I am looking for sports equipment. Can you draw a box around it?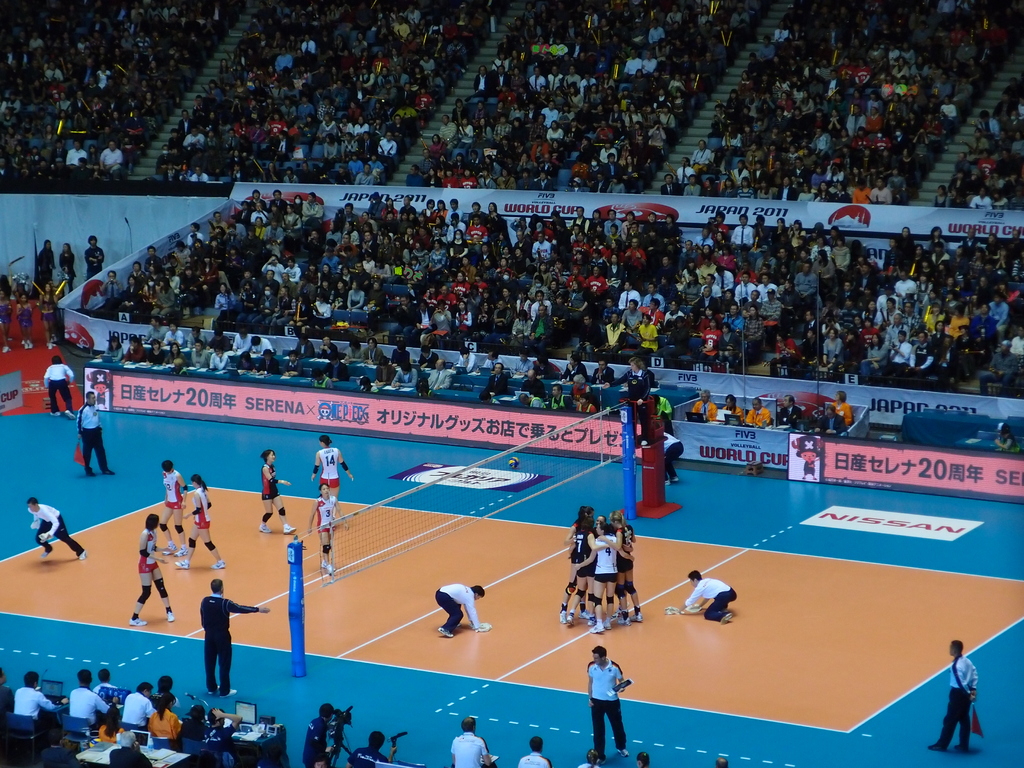
Sure, the bounding box is bbox=[506, 456, 520, 468].
